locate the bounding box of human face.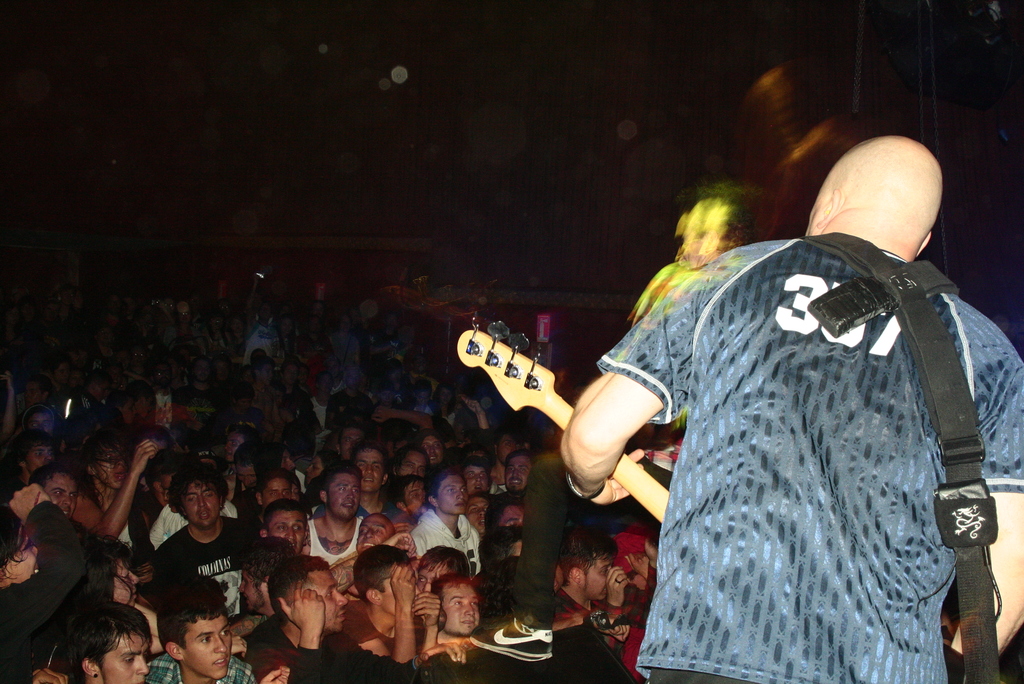
Bounding box: left=468, top=499, right=488, bottom=536.
